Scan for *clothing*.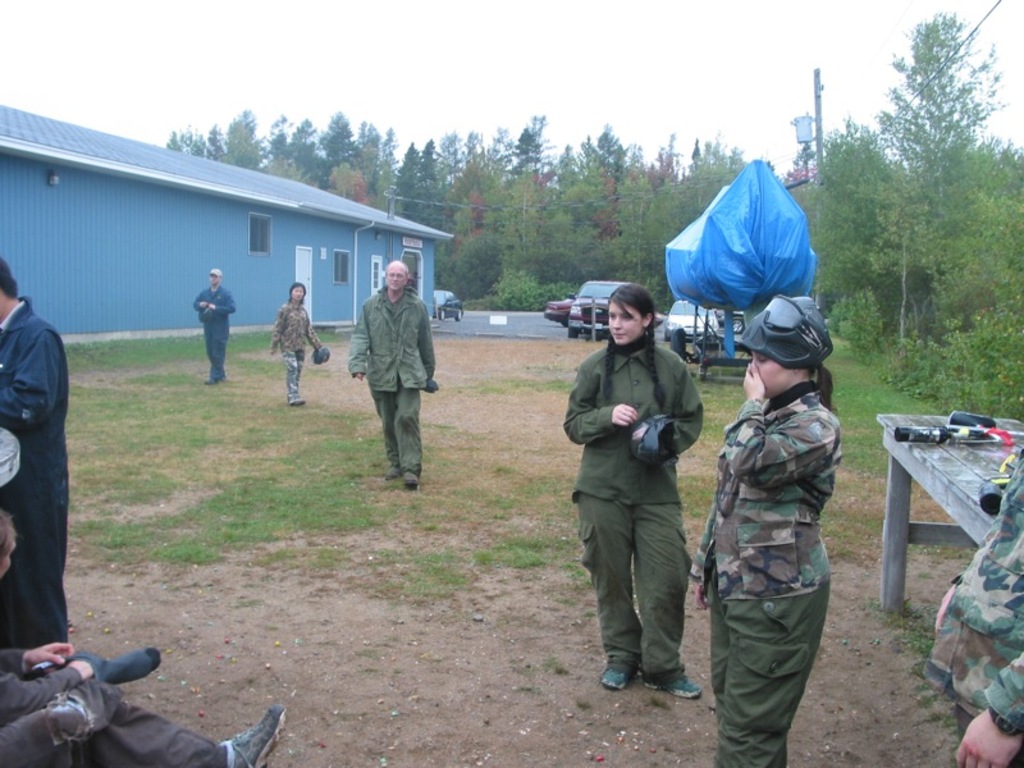
Scan result: (0,294,70,649).
